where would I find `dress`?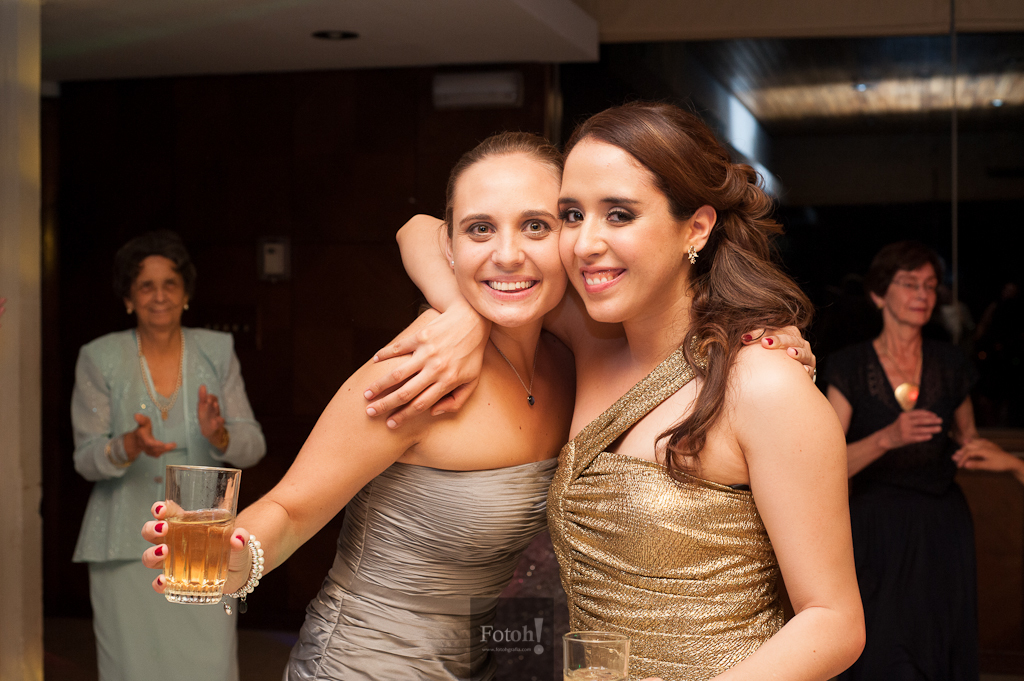
At [x1=547, y1=332, x2=793, y2=680].
